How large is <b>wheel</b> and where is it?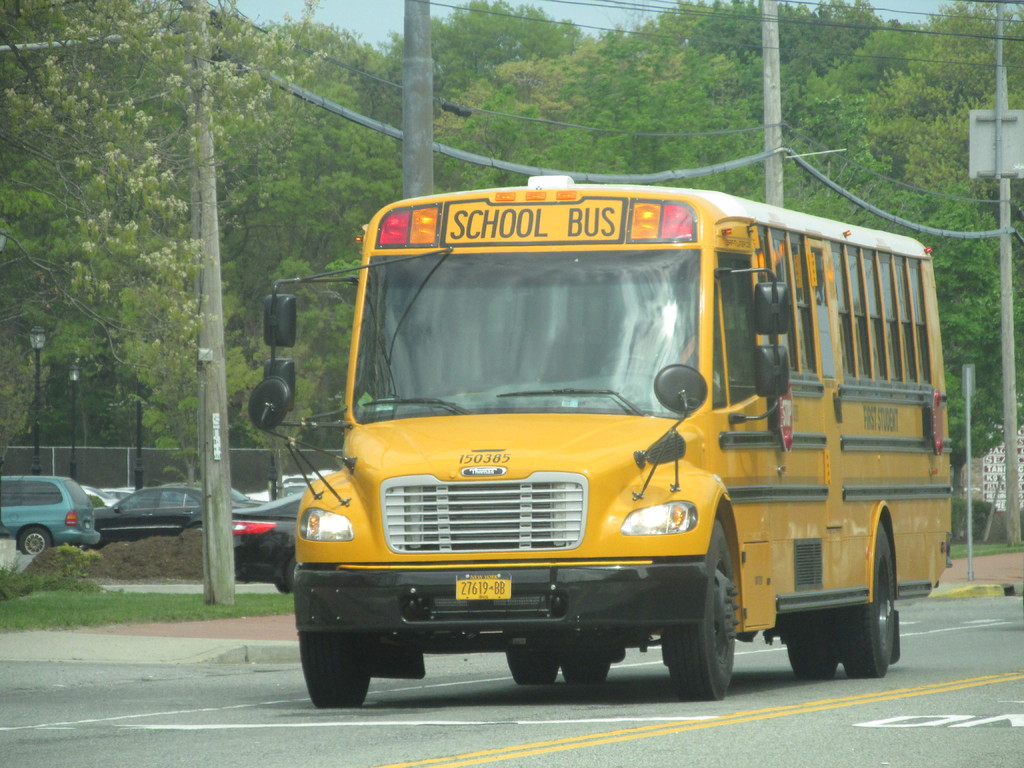
Bounding box: (x1=301, y1=635, x2=371, y2=706).
